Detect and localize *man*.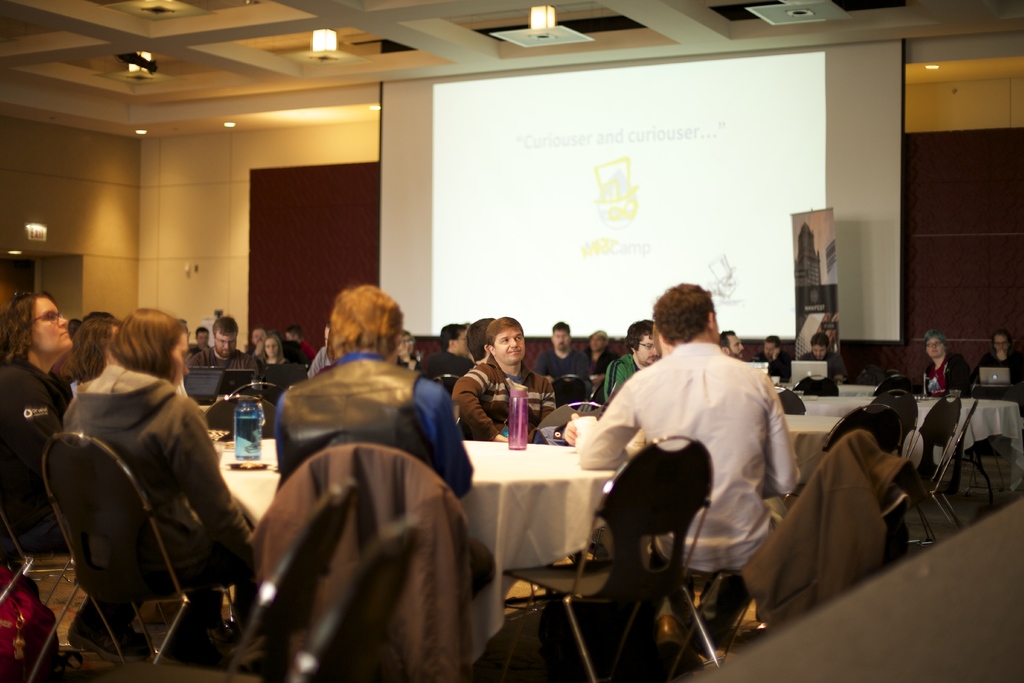
Localized at (left=799, top=333, right=846, bottom=382).
